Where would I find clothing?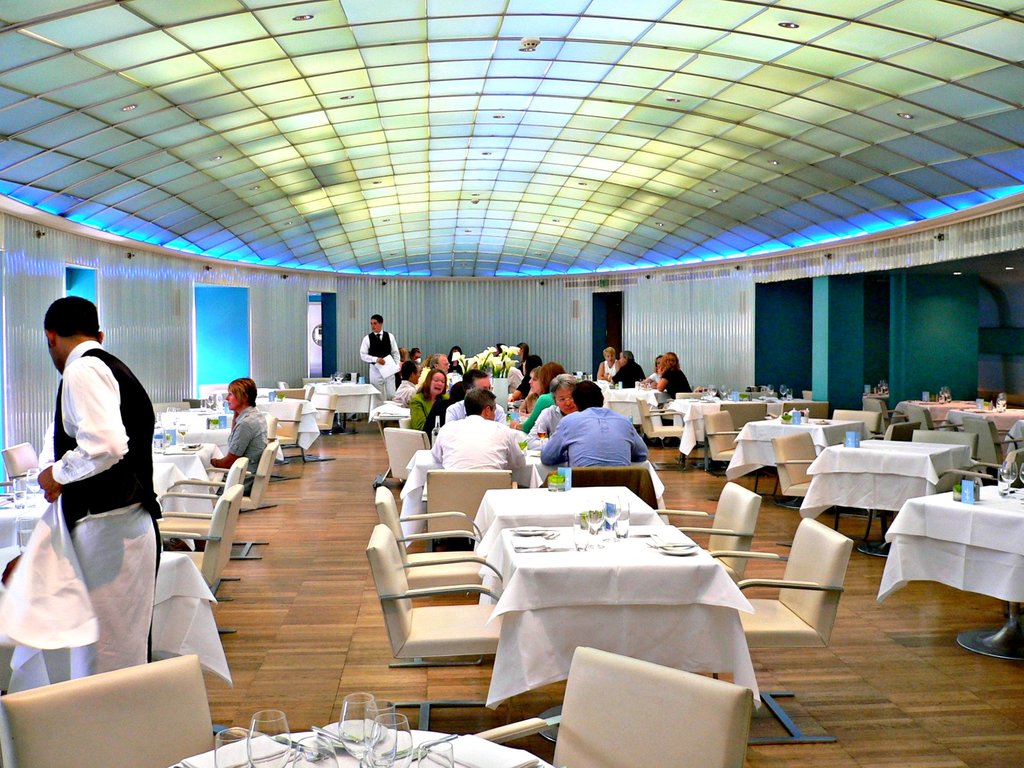
At (left=218, top=404, right=263, bottom=492).
